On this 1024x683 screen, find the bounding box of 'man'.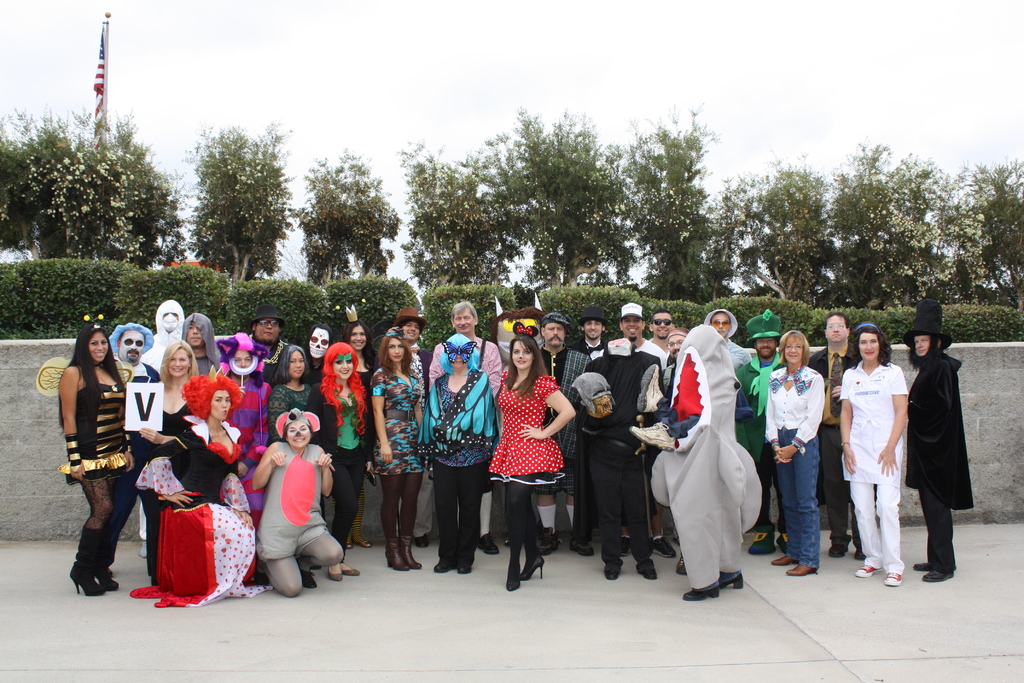
Bounding box: x1=101 y1=322 x2=169 y2=575.
